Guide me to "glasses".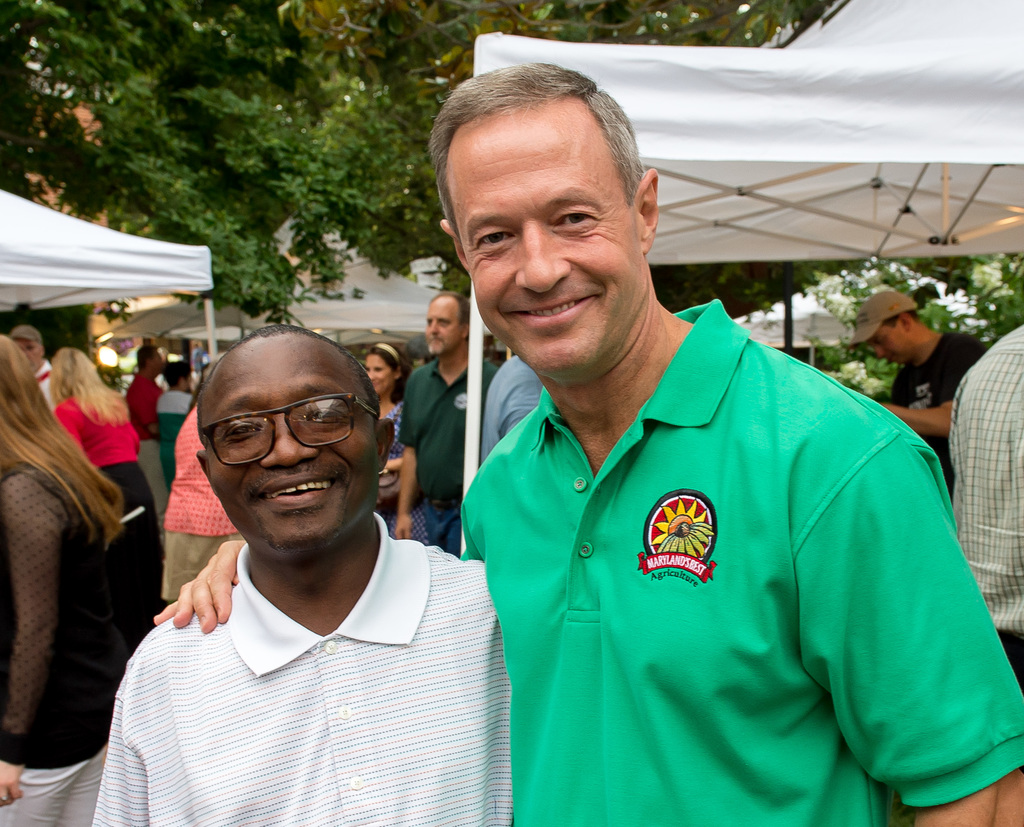
Guidance: {"x1": 192, "y1": 405, "x2": 369, "y2": 473}.
